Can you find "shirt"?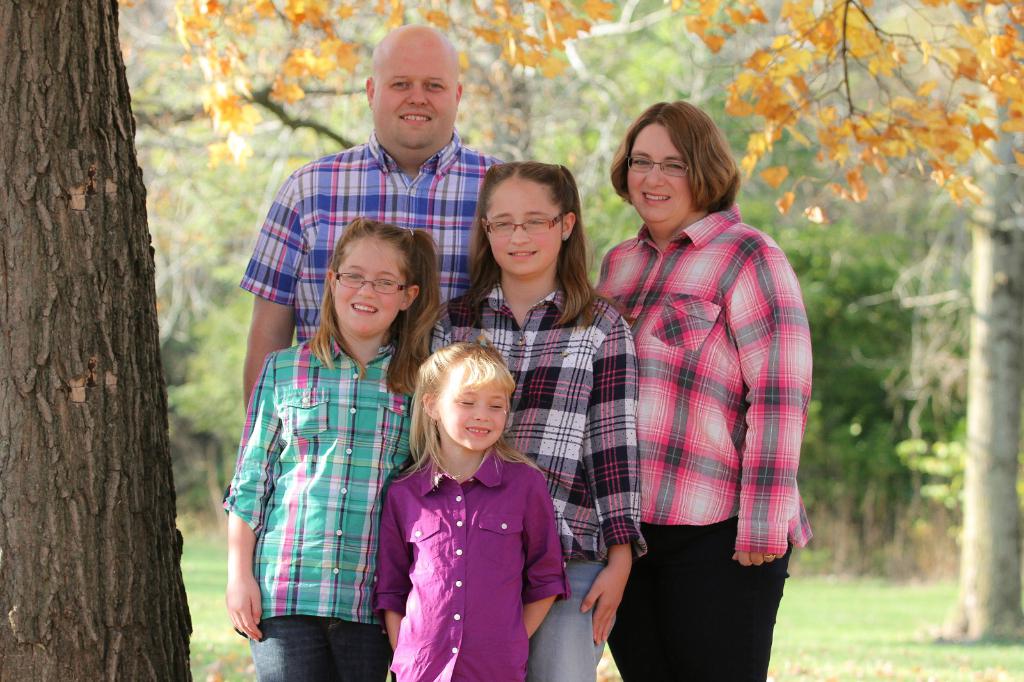
Yes, bounding box: {"x1": 220, "y1": 338, "x2": 416, "y2": 622}.
